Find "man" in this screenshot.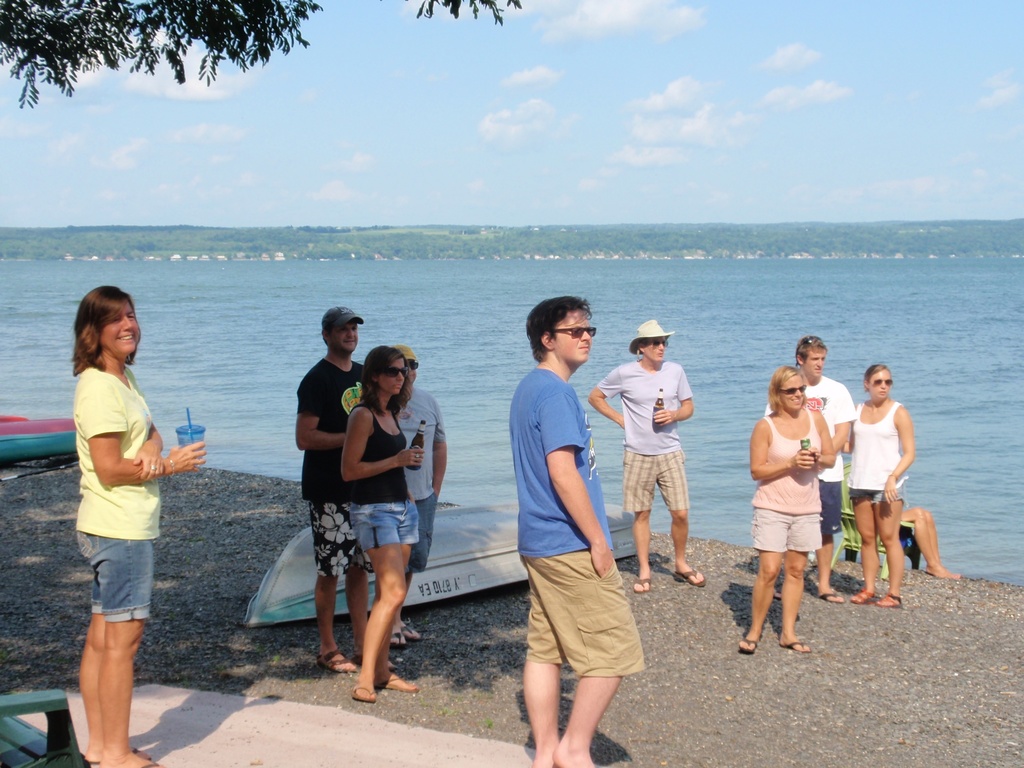
The bounding box for "man" is [left=765, top=335, right=856, bottom=604].
